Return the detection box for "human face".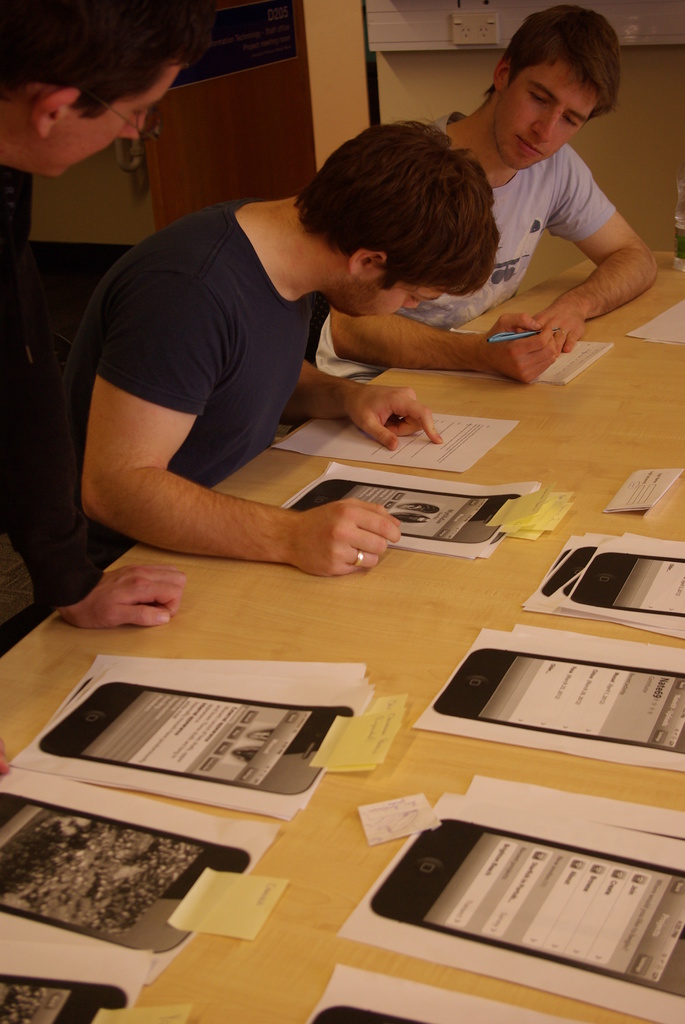
box=[52, 63, 171, 180].
